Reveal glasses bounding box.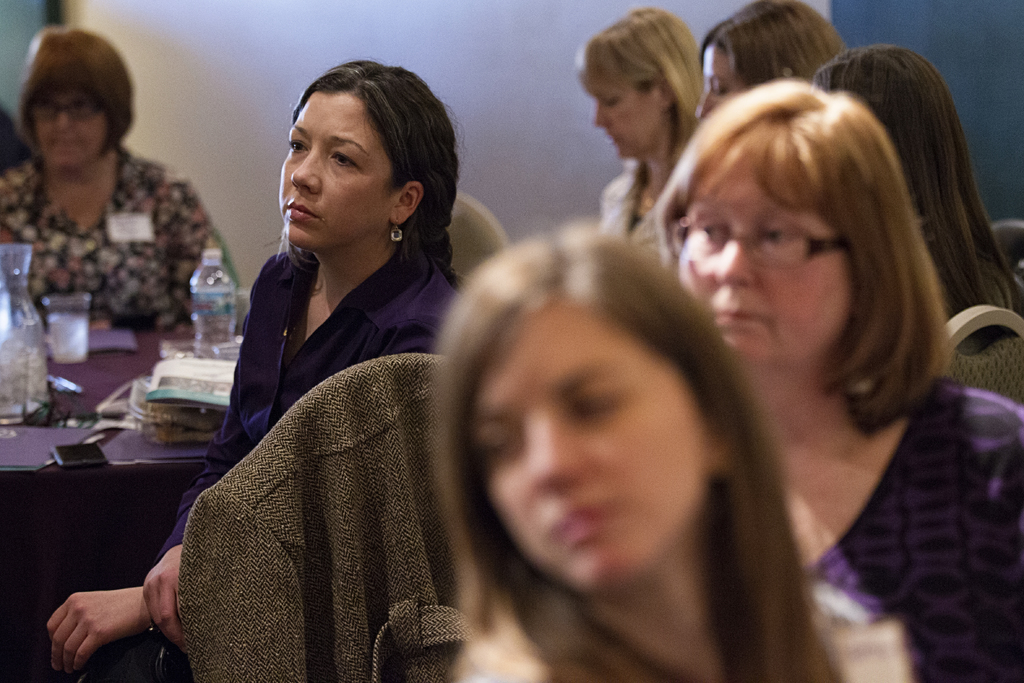
Revealed: box(666, 210, 834, 273).
